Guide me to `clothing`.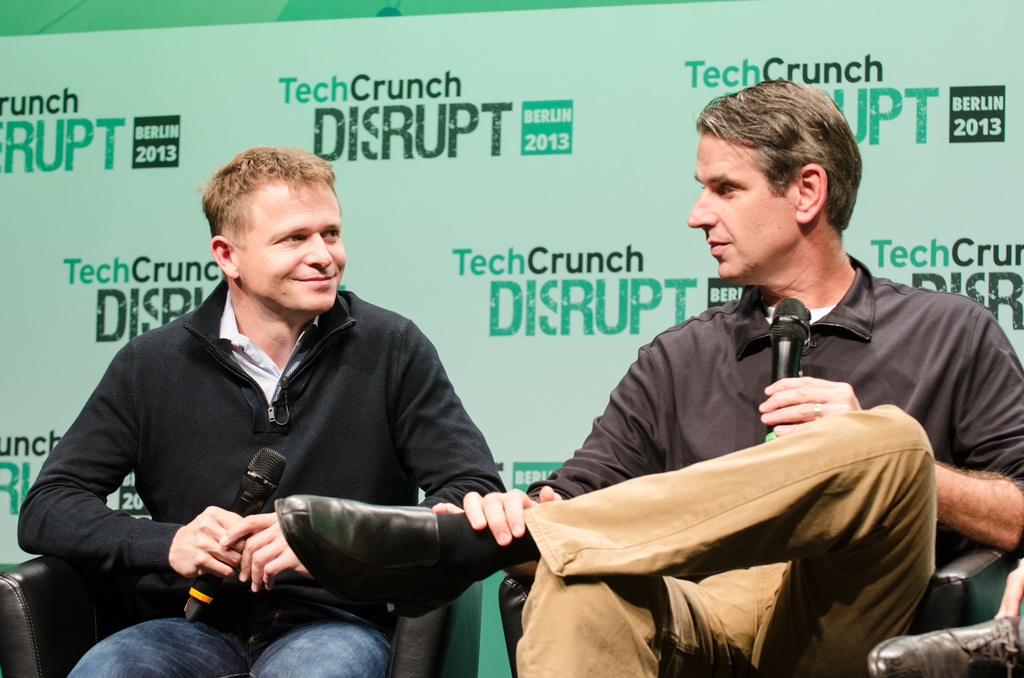
Guidance: [17,281,505,677].
